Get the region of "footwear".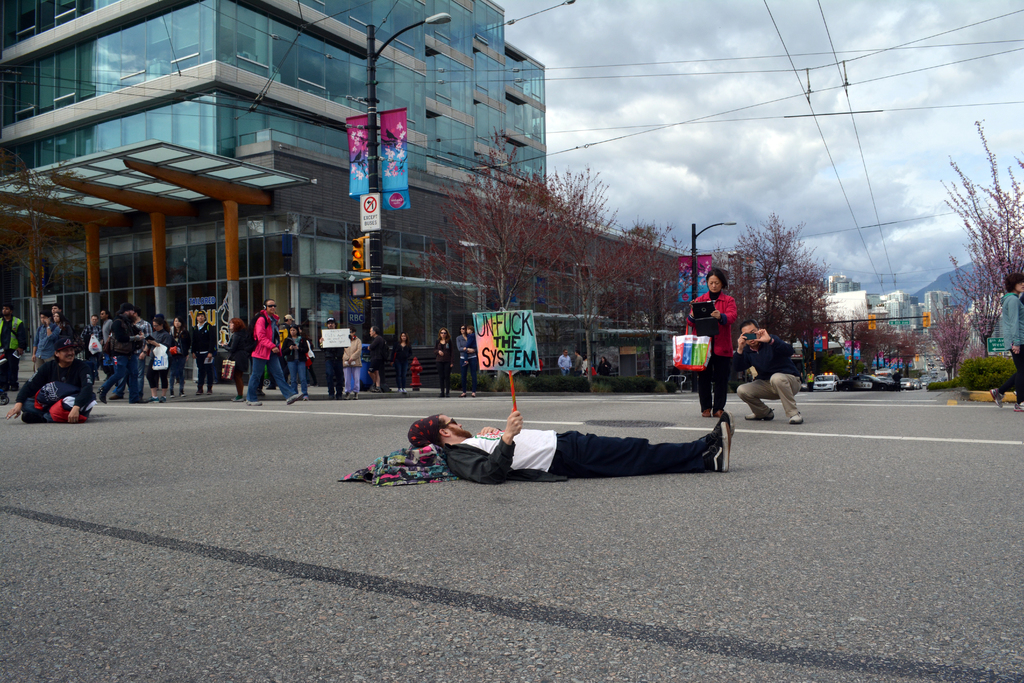
l=703, t=413, r=735, b=445.
